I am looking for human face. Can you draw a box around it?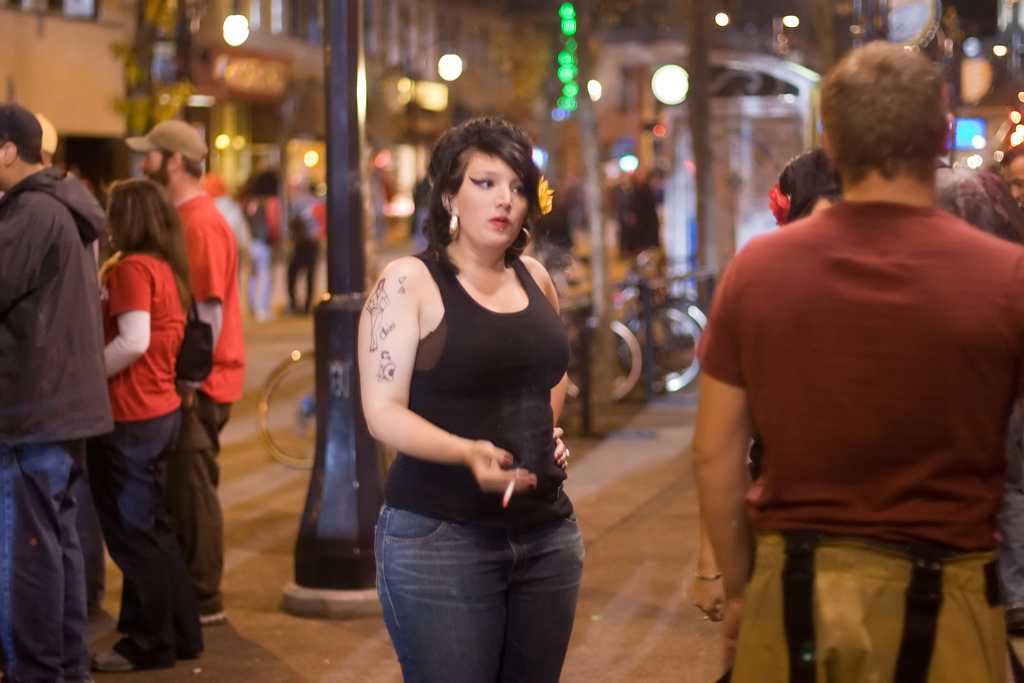
Sure, the bounding box is Rect(456, 151, 529, 243).
